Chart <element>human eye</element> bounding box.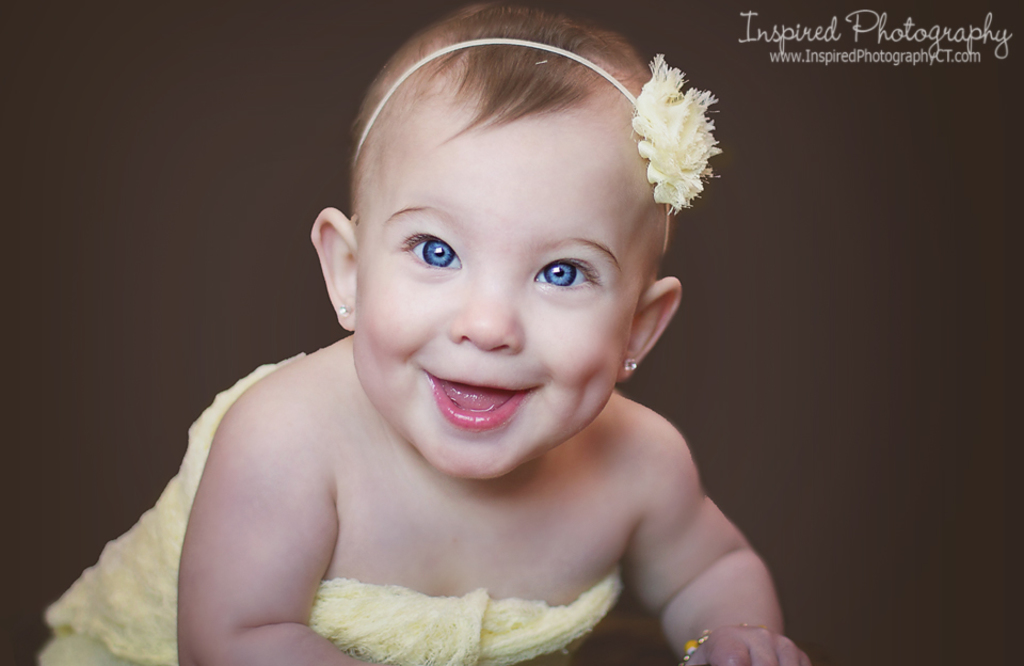
Charted: 393:227:465:278.
